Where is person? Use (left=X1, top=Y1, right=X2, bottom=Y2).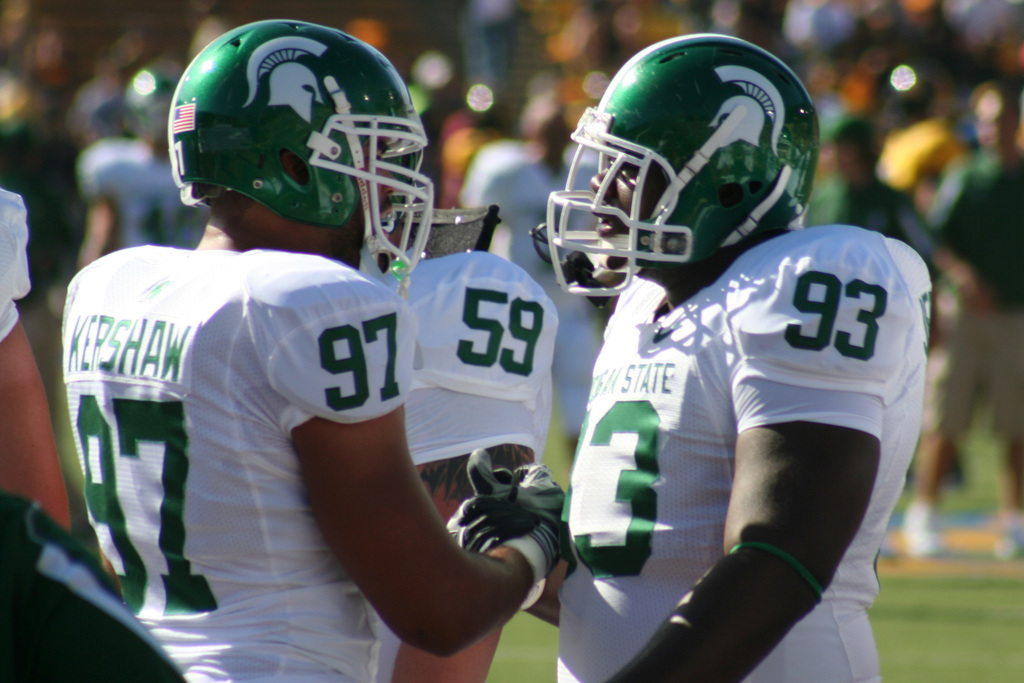
(left=58, top=17, right=572, bottom=682).
